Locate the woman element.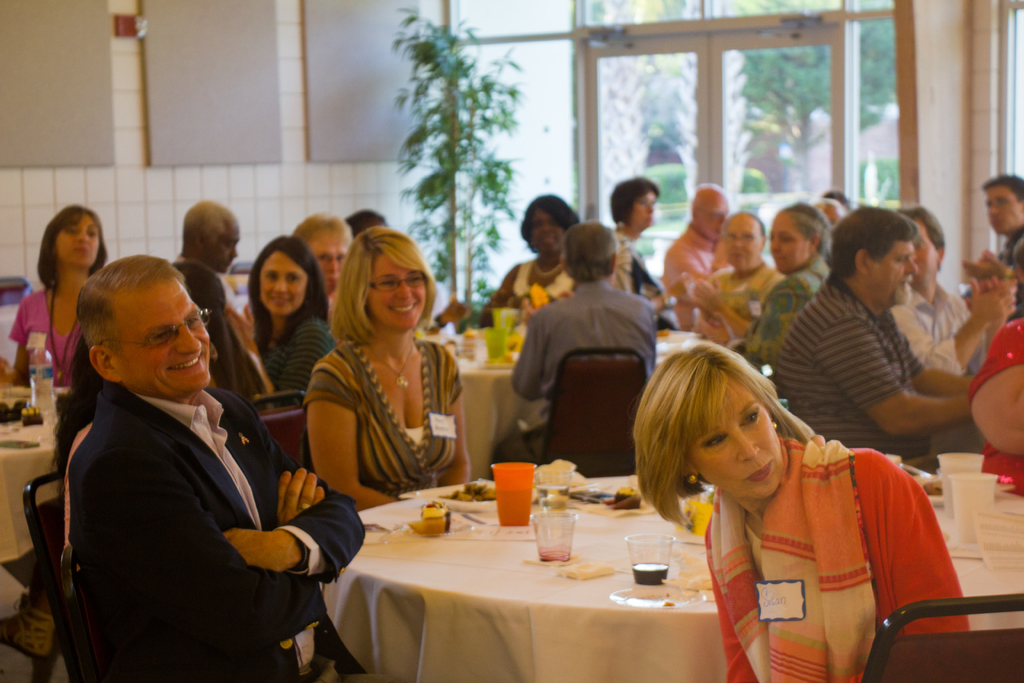
Element bbox: l=744, t=204, r=834, b=377.
